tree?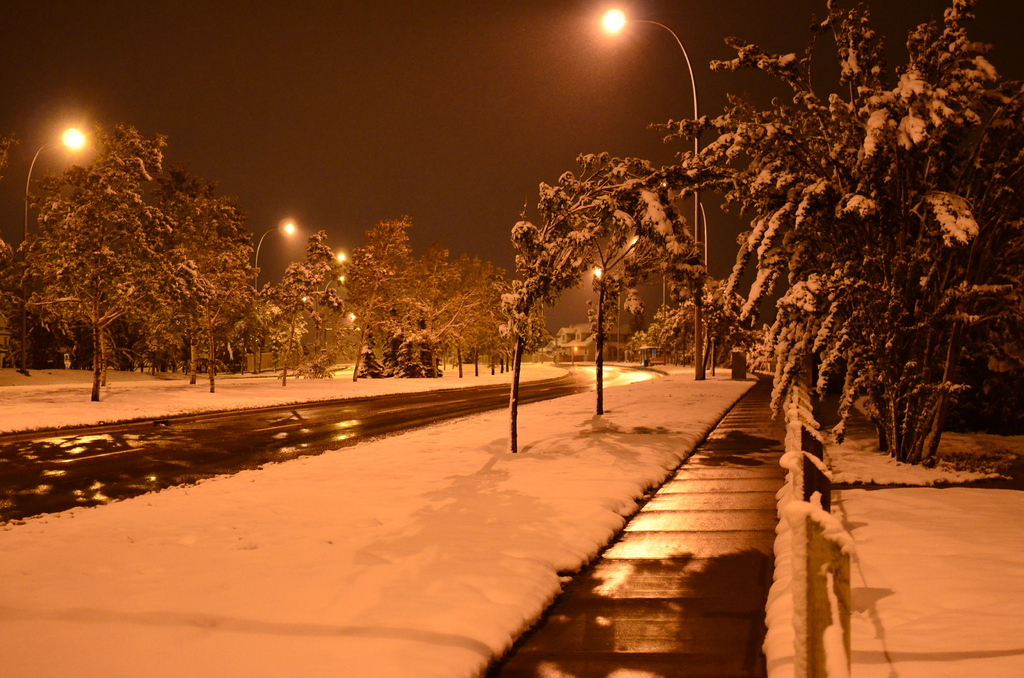
bbox=[586, 204, 698, 424]
